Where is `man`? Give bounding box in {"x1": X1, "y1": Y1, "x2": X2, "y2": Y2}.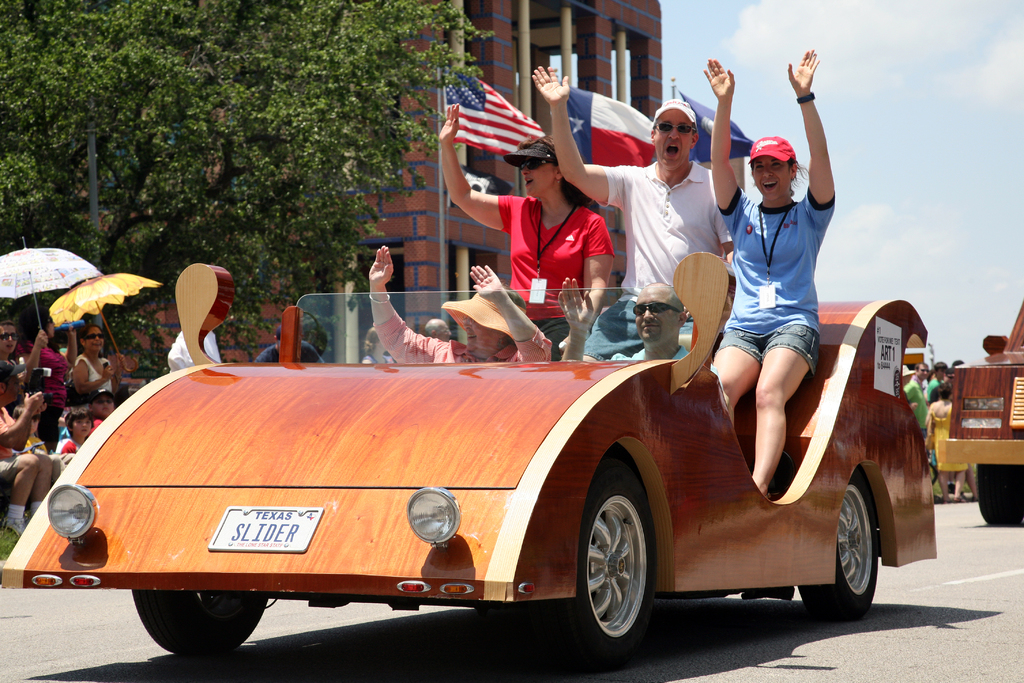
{"x1": 921, "y1": 361, "x2": 967, "y2": 484}.
